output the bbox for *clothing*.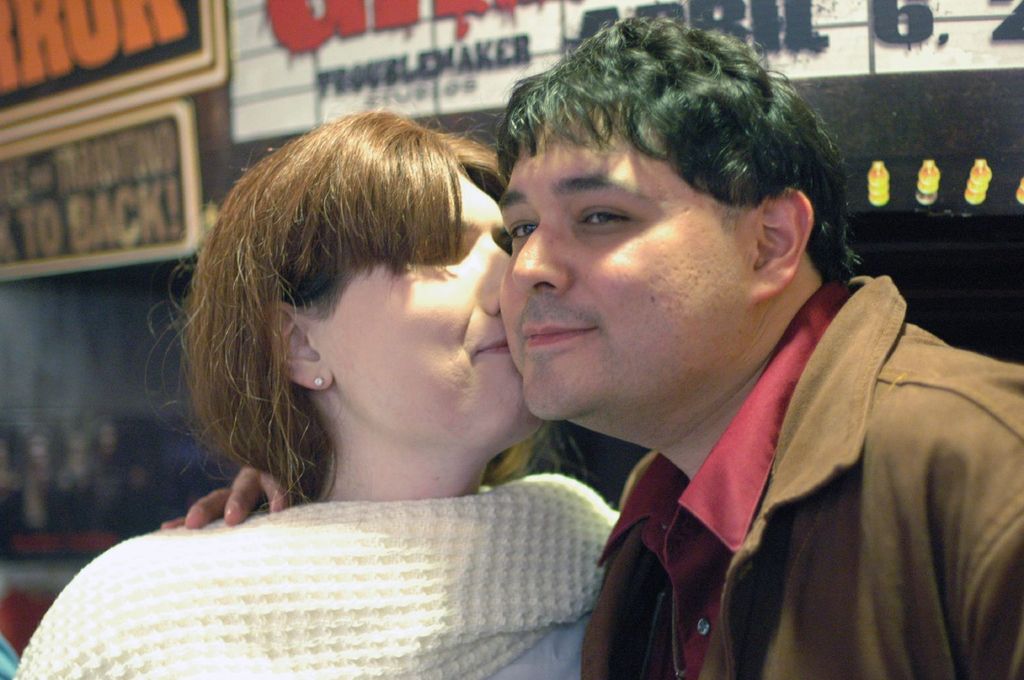
[35,514,647,679].
